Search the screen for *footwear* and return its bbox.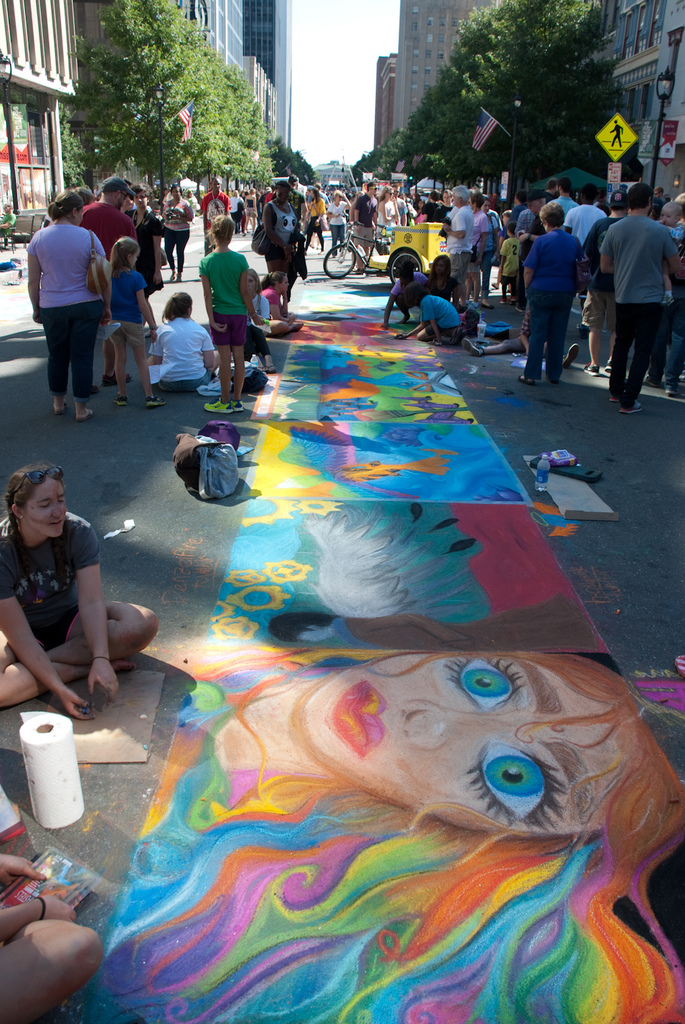
Found: [x1=104, y1=371, x2=132, y2=387].
